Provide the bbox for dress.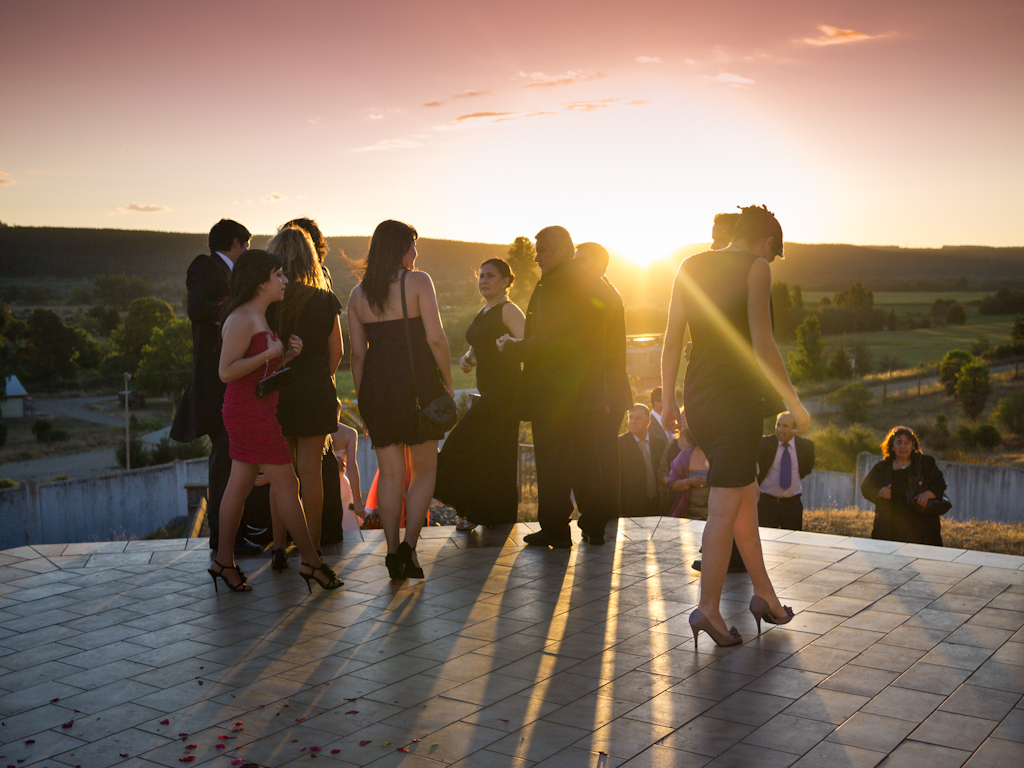
435, 296, 523, 533.
